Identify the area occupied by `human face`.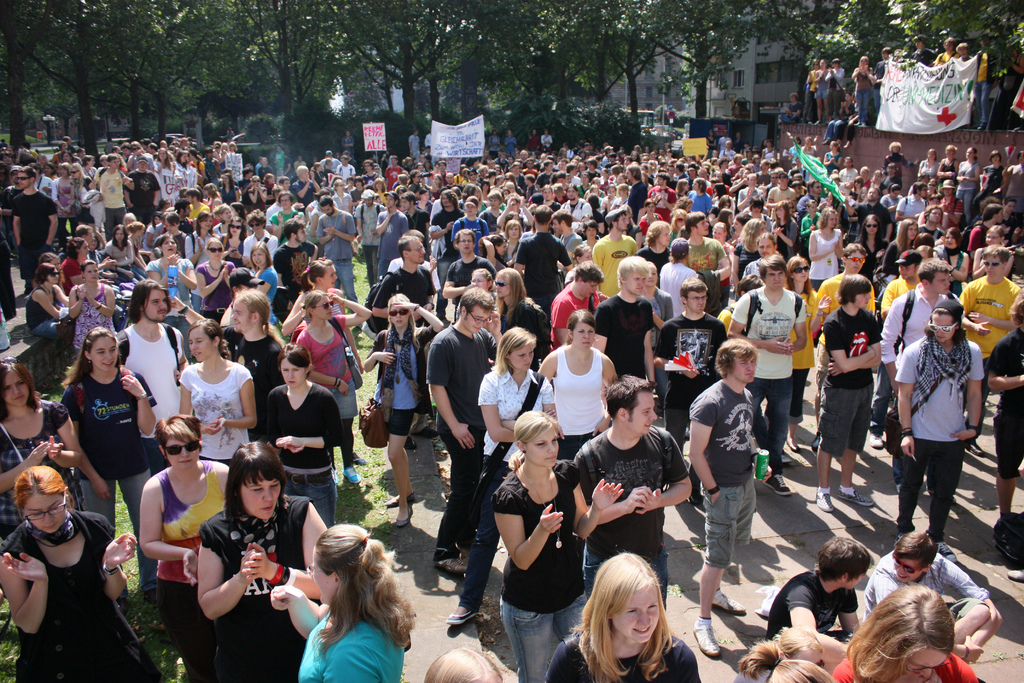
Area: BBox(852, 289, 877, 310).
